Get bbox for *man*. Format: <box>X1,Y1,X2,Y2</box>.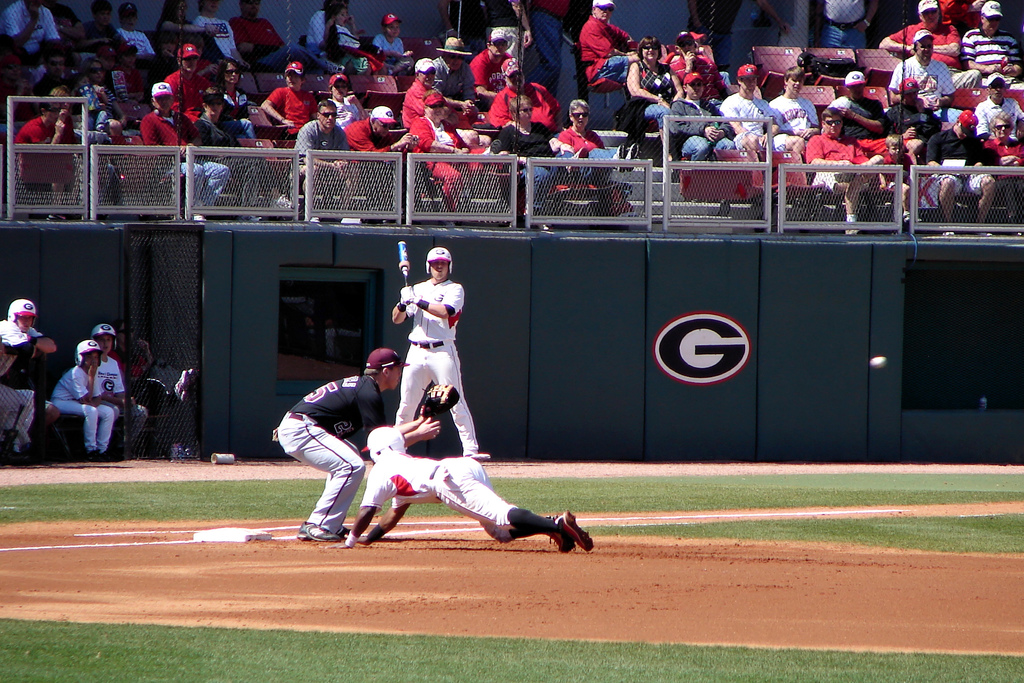
<box>28,50,79,113</box>.
